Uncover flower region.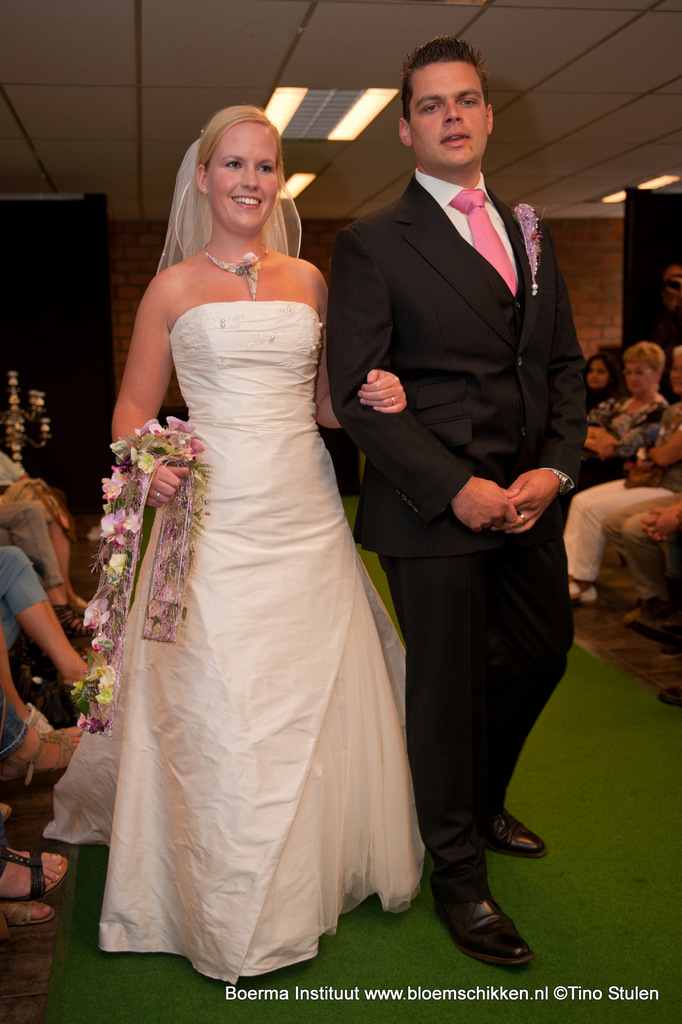
Uncovered: crop(90, 597, 113, 659).
